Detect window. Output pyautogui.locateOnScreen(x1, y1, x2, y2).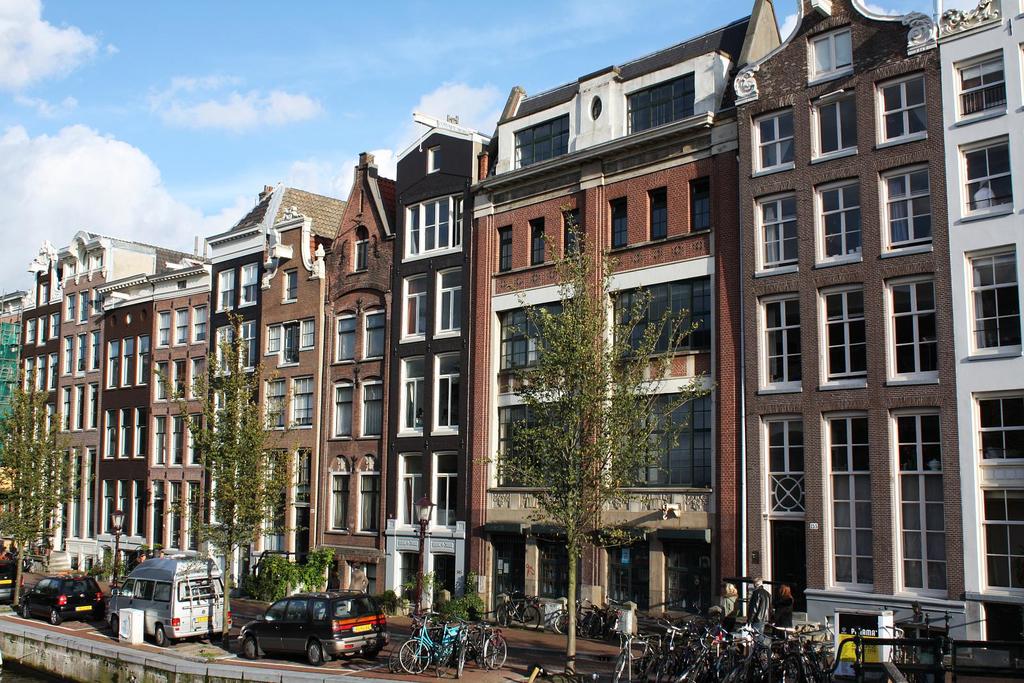
pyautogui.locateOnScreen(429, 447, 467, 522).
